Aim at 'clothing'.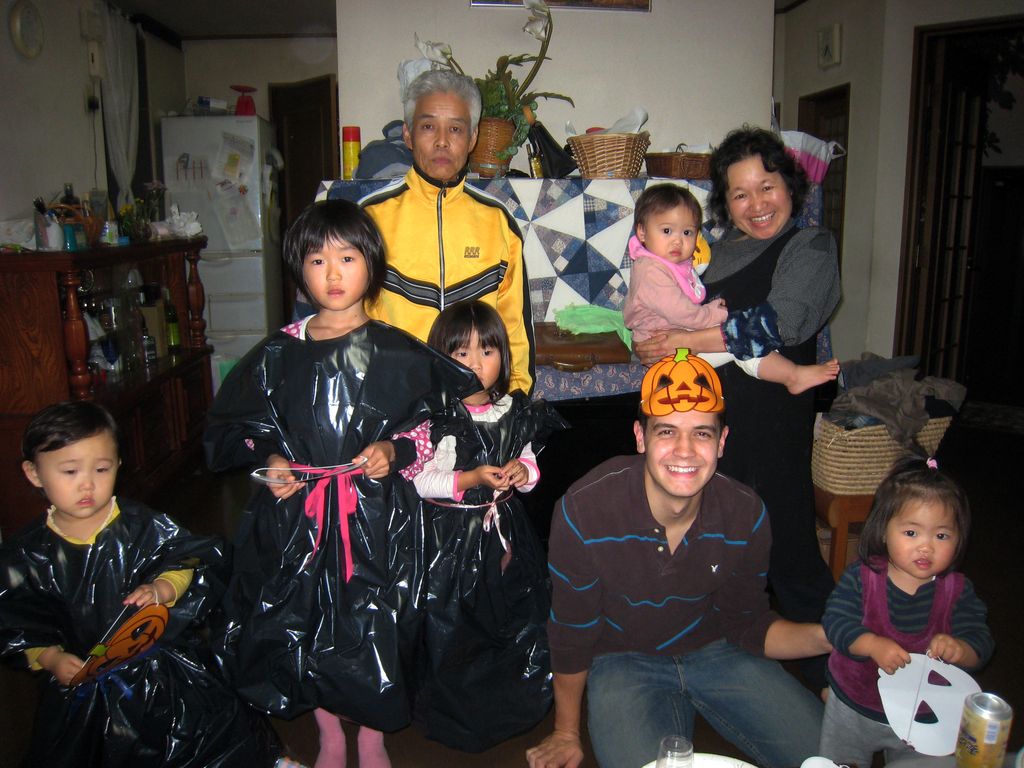
Aimed at BBox(413, 385, 559, 743).
